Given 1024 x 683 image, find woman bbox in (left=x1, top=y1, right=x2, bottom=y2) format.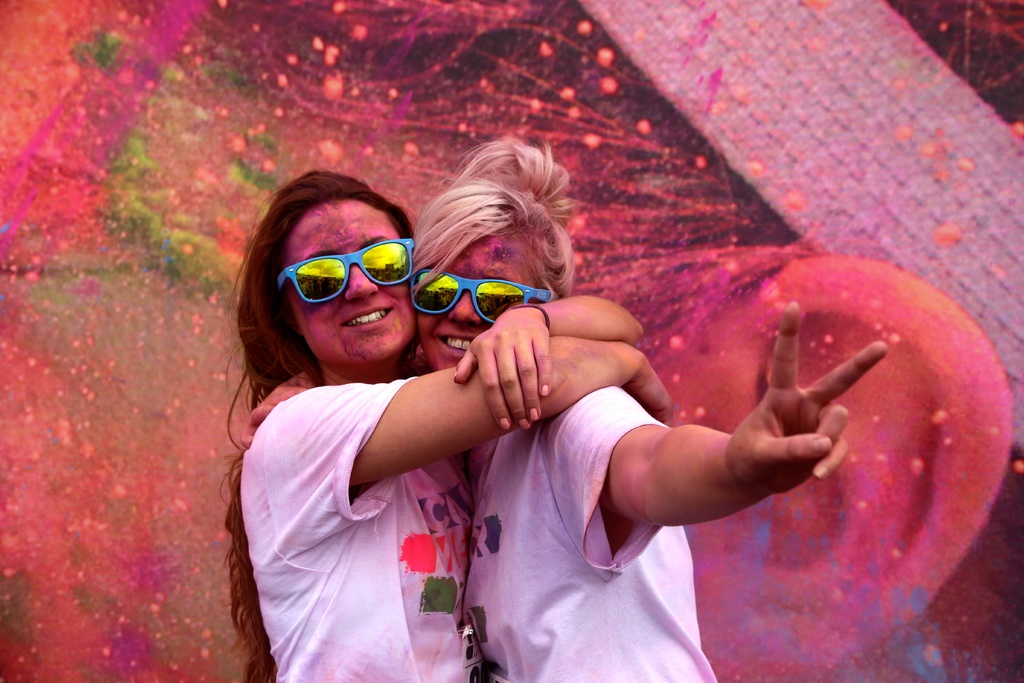
(left=410, top=136, right=888, bottom=682).
